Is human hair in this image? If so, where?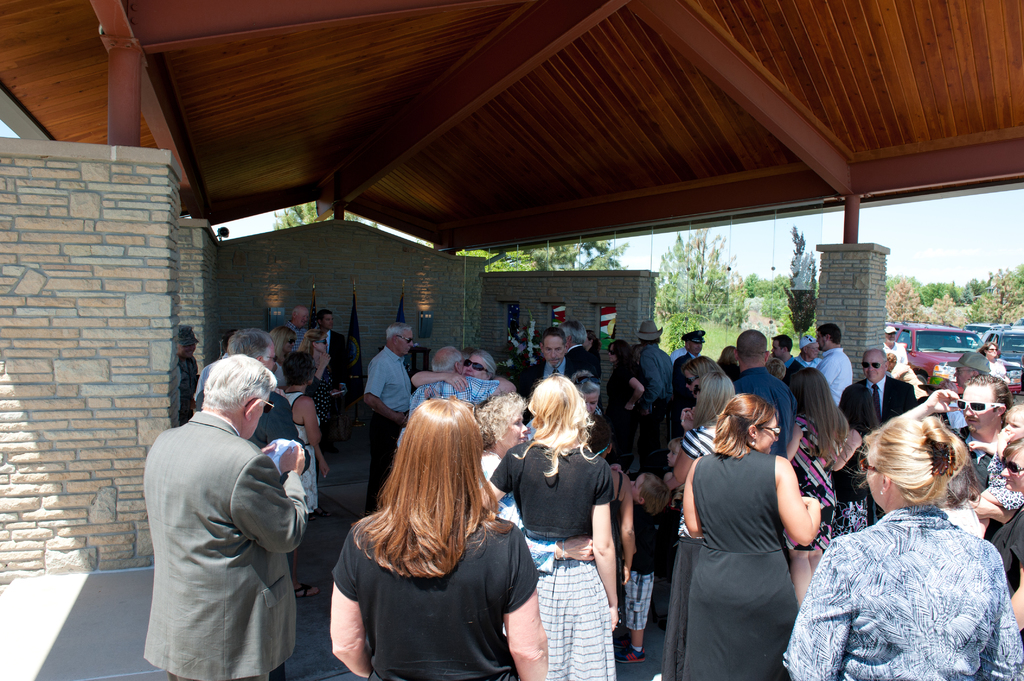
Yes, at (472,348,497,381).
